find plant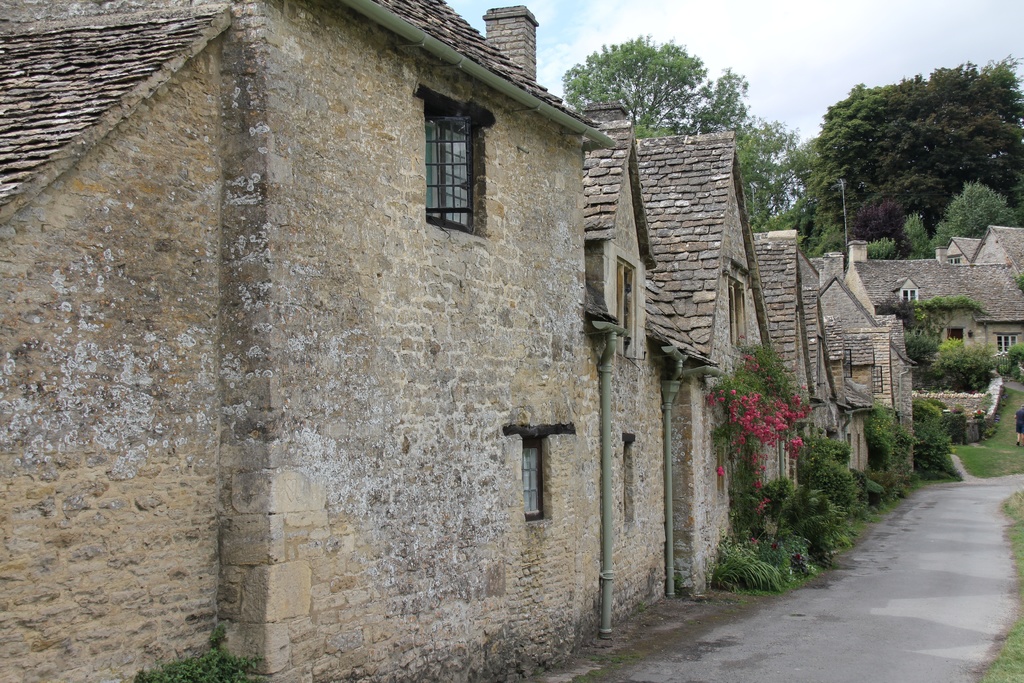
1007,343,1023,366
